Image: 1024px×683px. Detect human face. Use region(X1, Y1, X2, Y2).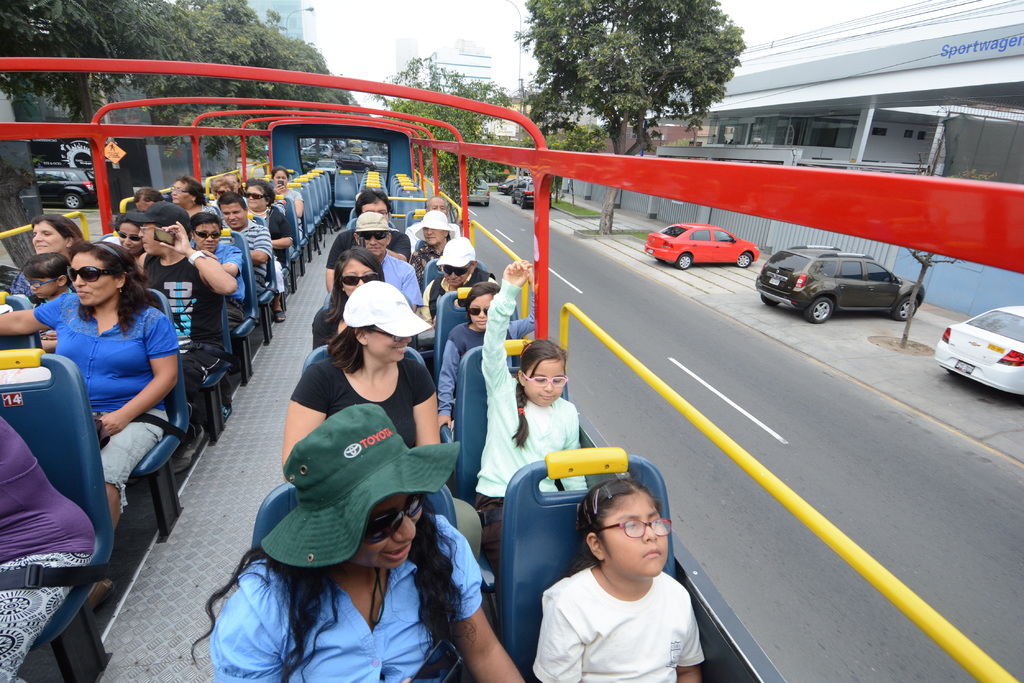
region(467, 291, 490, 327).
